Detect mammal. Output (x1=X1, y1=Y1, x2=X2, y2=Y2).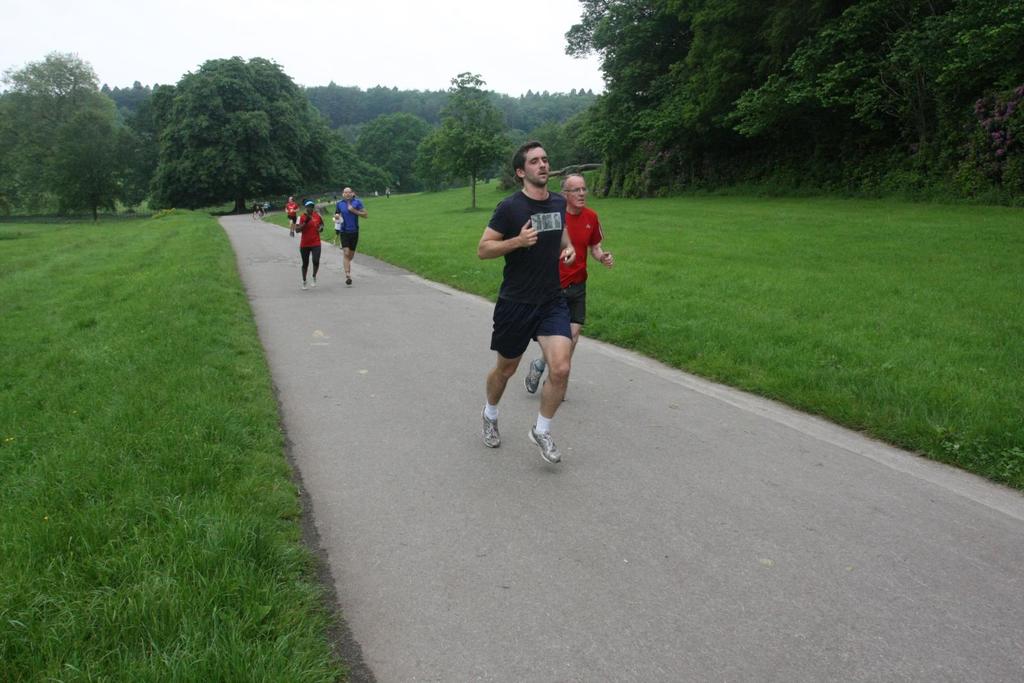
(x1=287, y1=194, x2=300, y2=234).
